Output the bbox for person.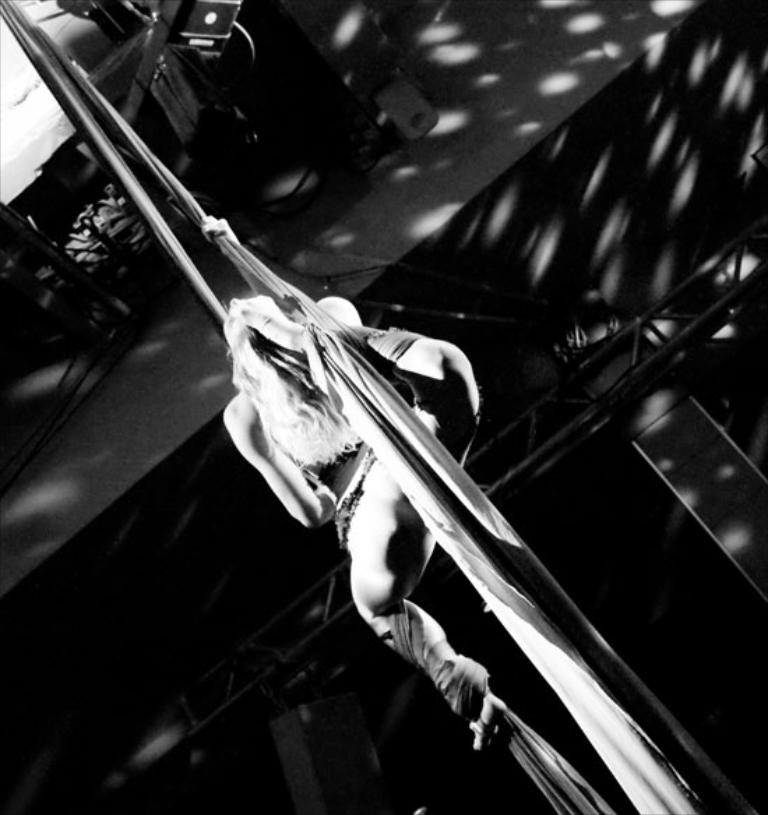
[222, 296, 475, 747].
